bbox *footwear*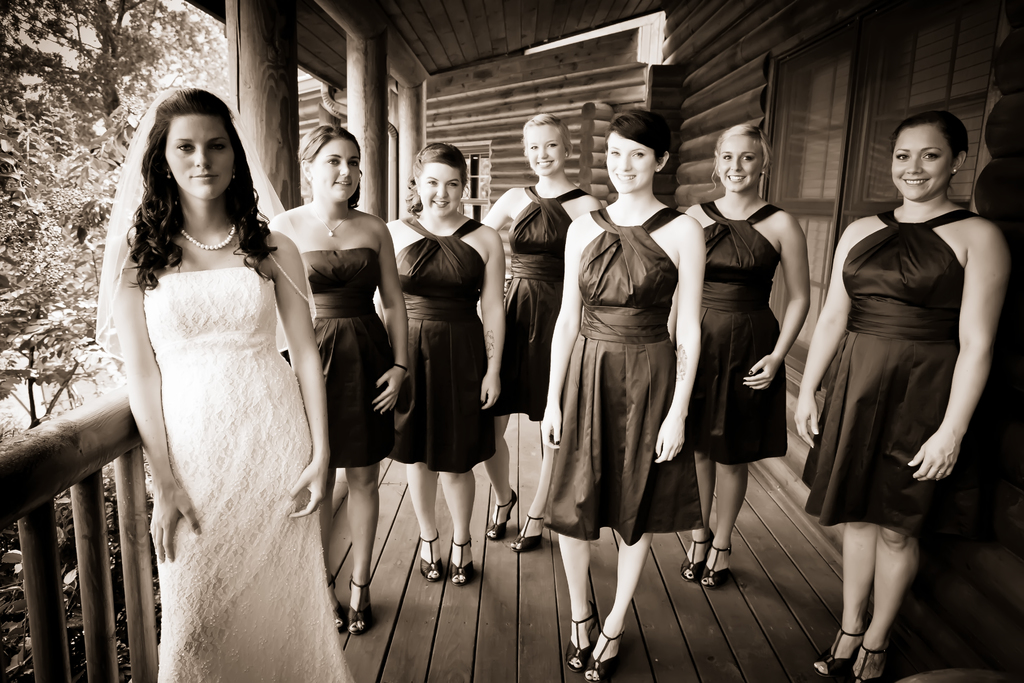
x1=700, y1=545, x2=732, y2=592
